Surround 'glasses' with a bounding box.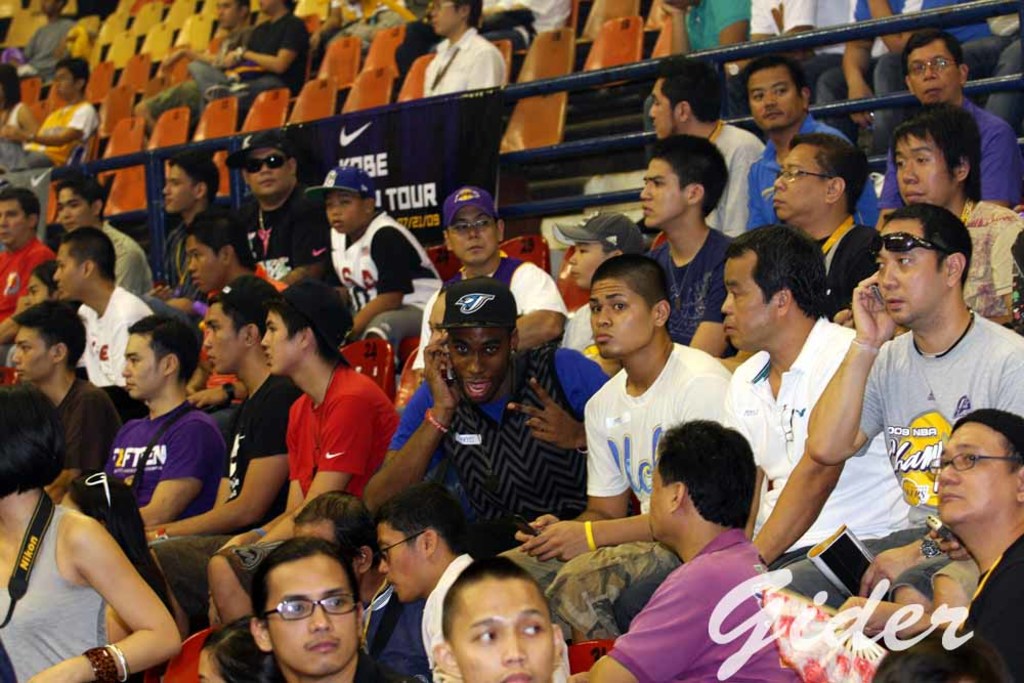
crop(251, 593, 359, 620).
